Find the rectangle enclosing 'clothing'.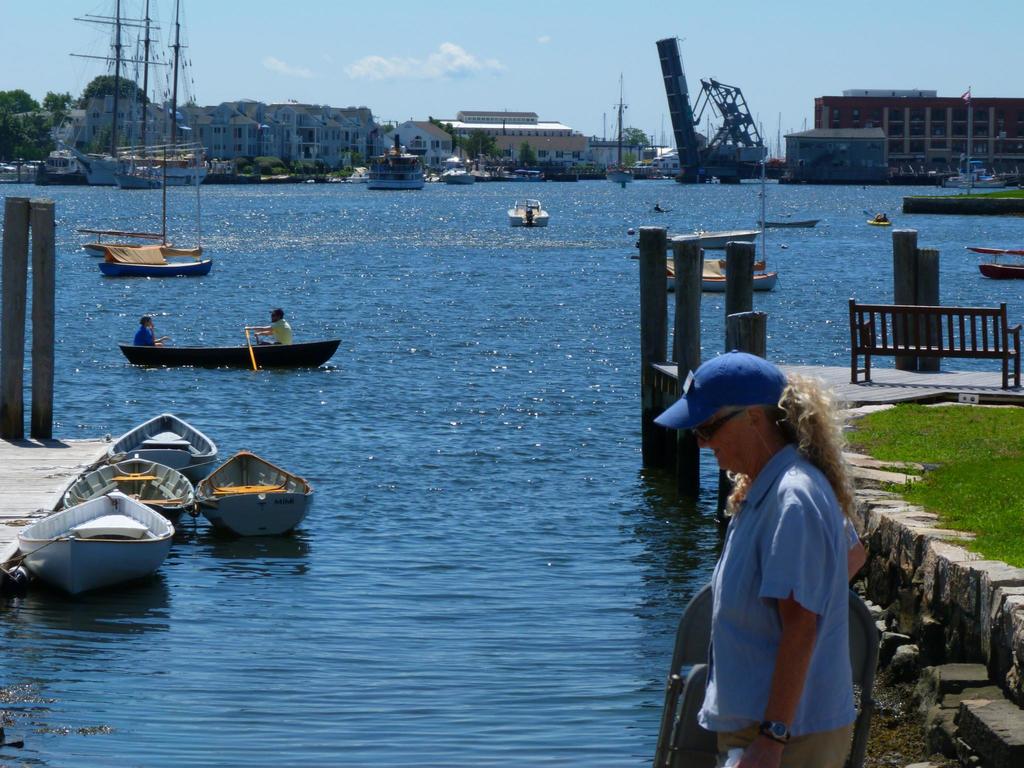
(685, 442, 860, 767).
